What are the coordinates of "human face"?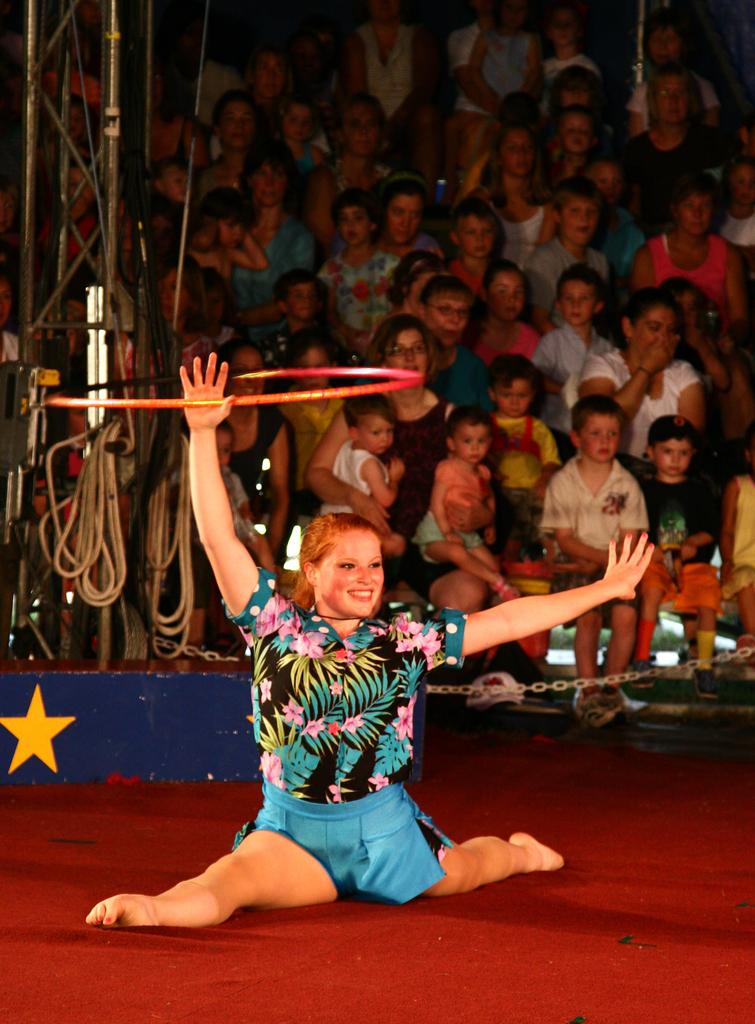
bbox(284, 281, 314, 319).
